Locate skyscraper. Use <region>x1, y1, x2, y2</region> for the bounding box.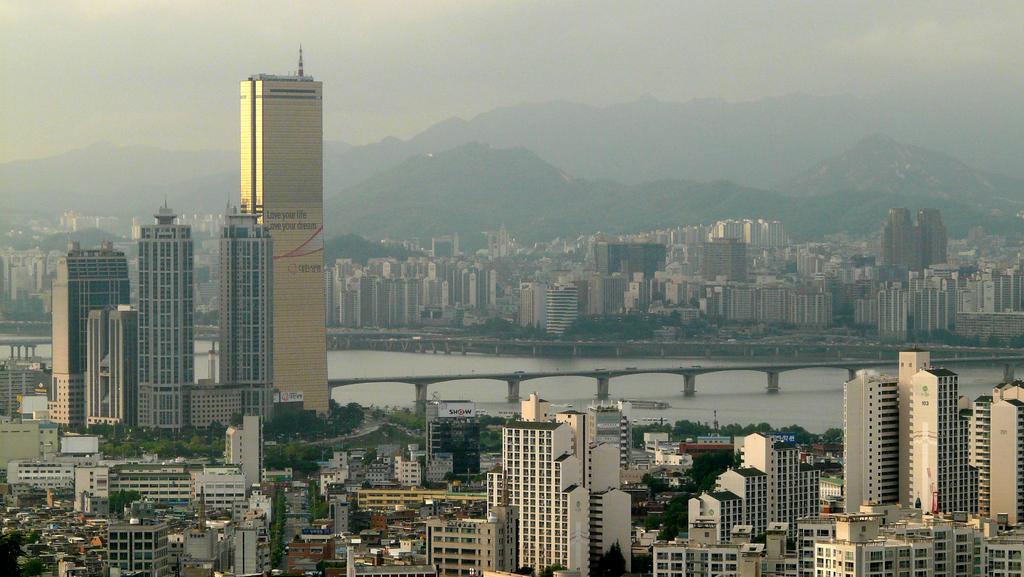
<region>239, 509, 272, 576</region>.
